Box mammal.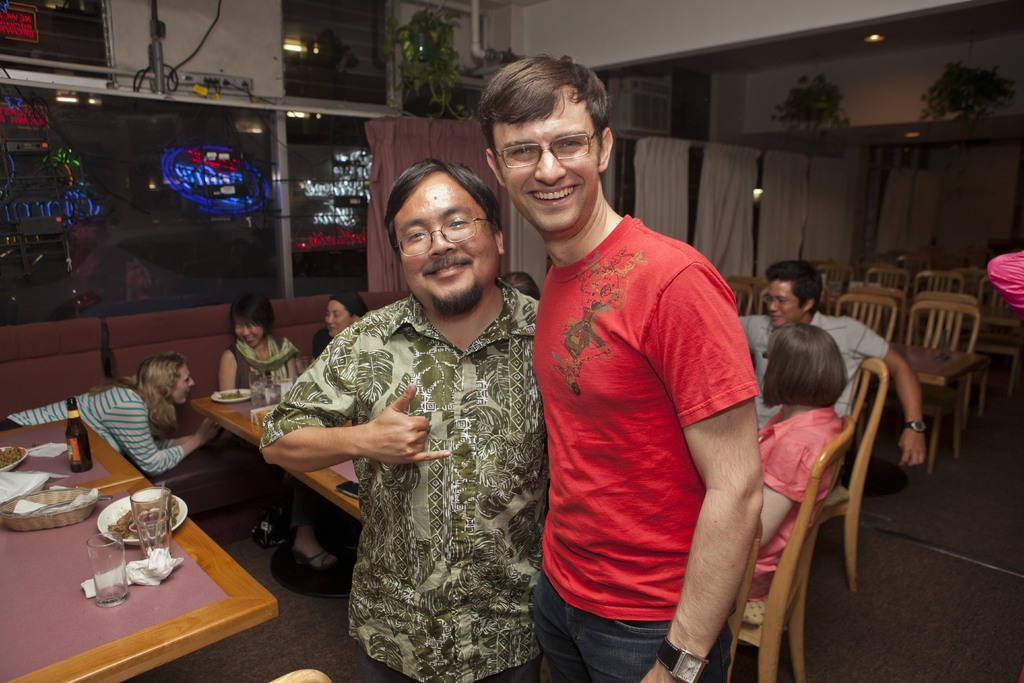
(472, 53, 761, 682).
